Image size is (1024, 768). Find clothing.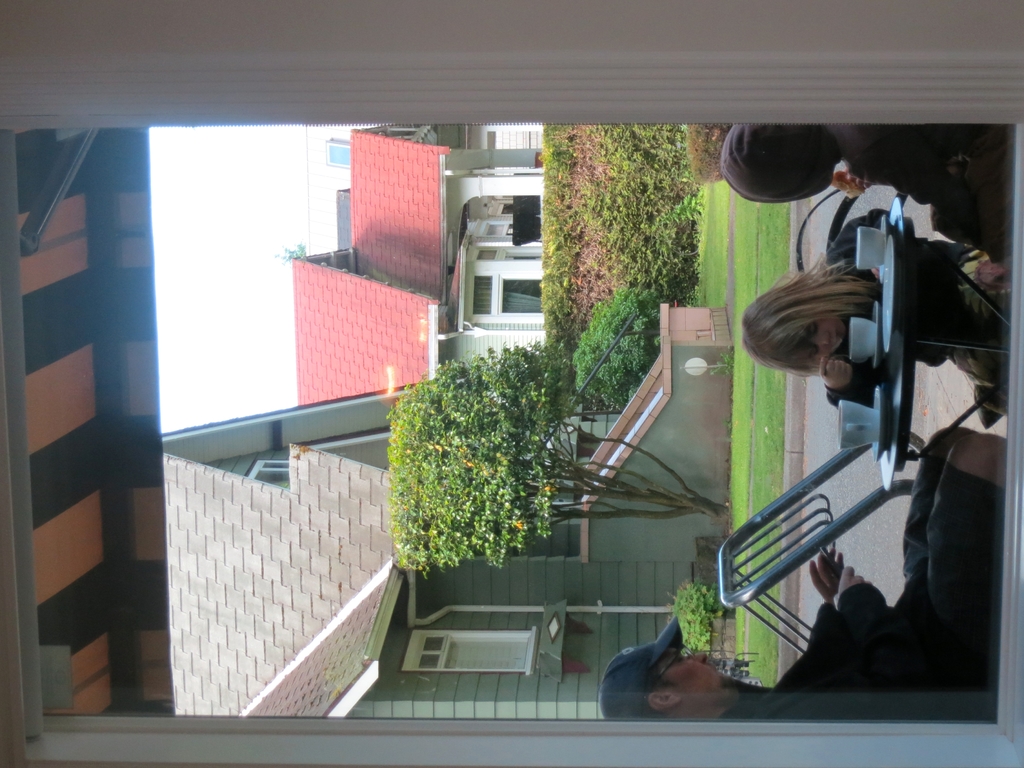
left=719, top=124, right=1010, bottom=261.
